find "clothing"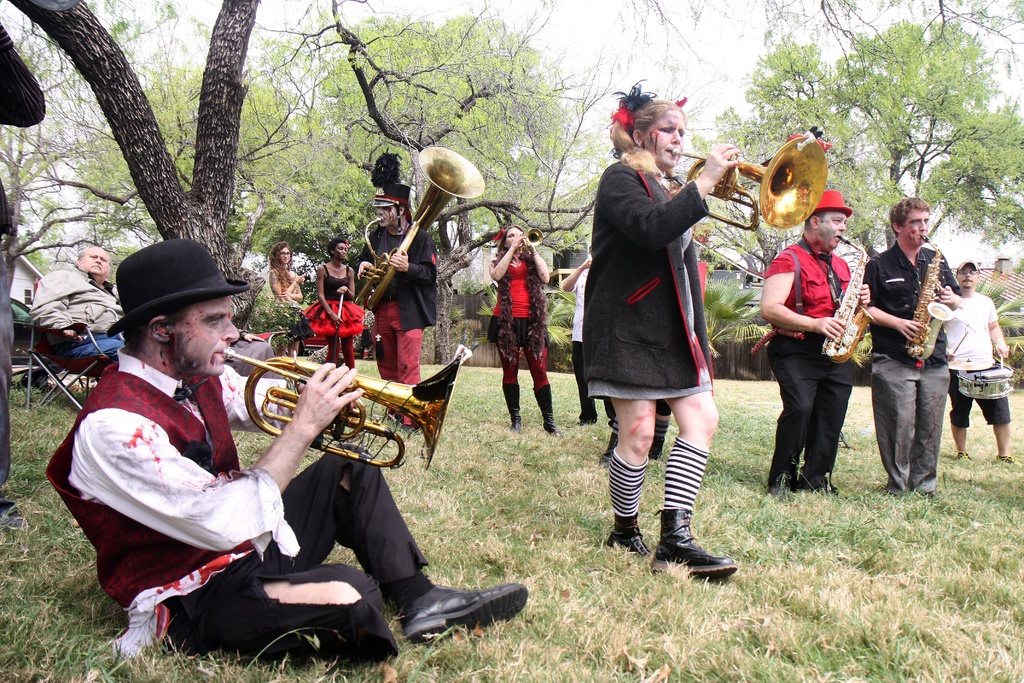
376, 308, 425, 428
